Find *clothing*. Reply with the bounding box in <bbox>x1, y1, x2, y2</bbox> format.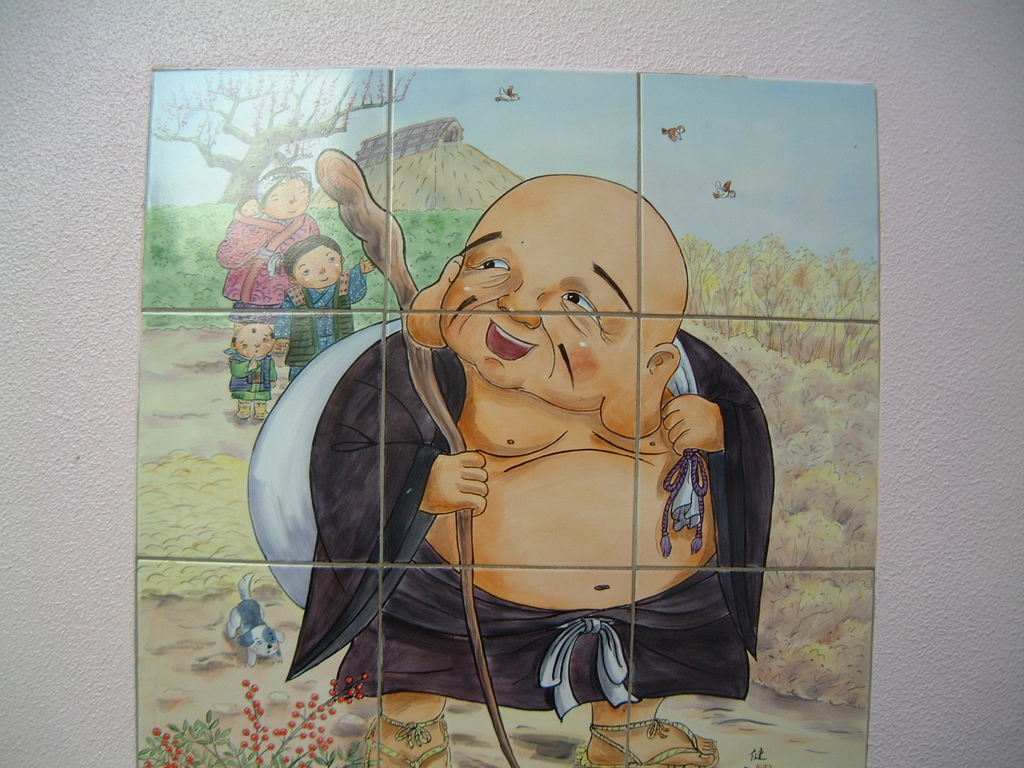
<bbox>280, 330, 774, 714</bbox>.
